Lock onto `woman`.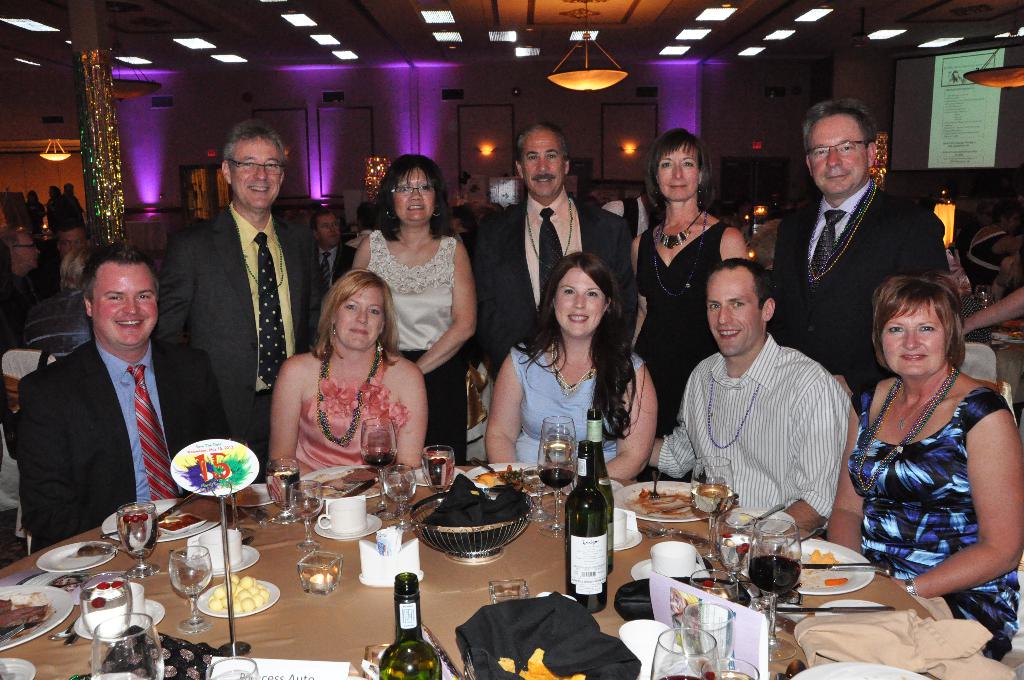
Locked: (left=836, top=245, right=1016, bottom=619).
